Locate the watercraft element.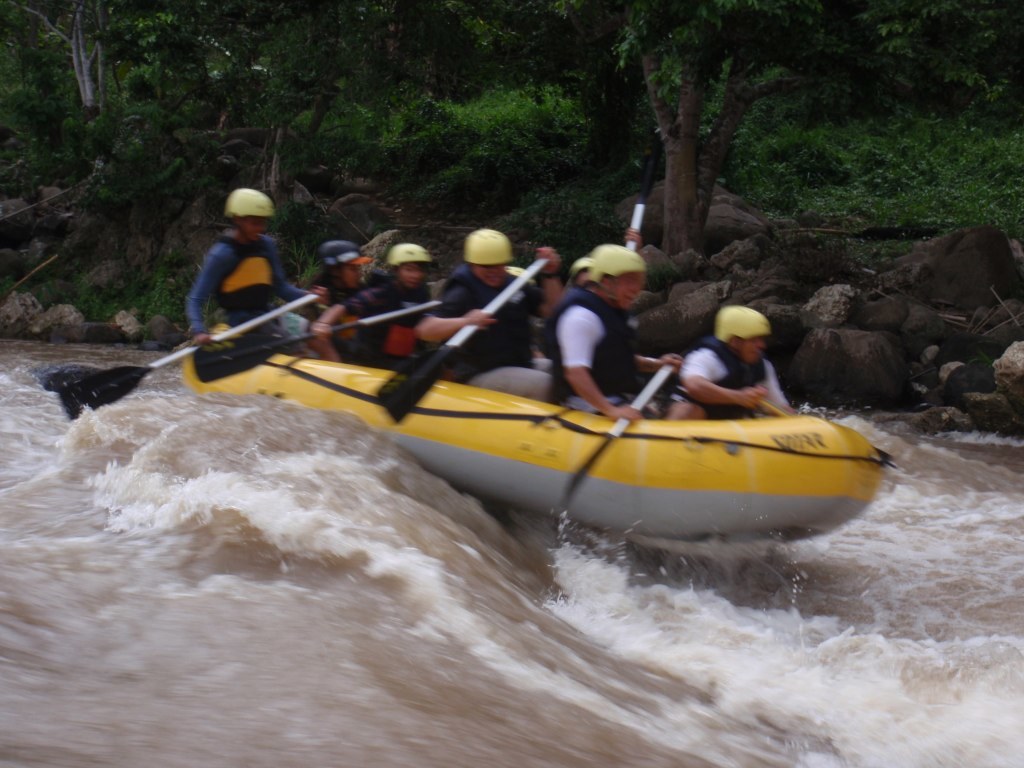
Element bbox: 174:266:882:546.
